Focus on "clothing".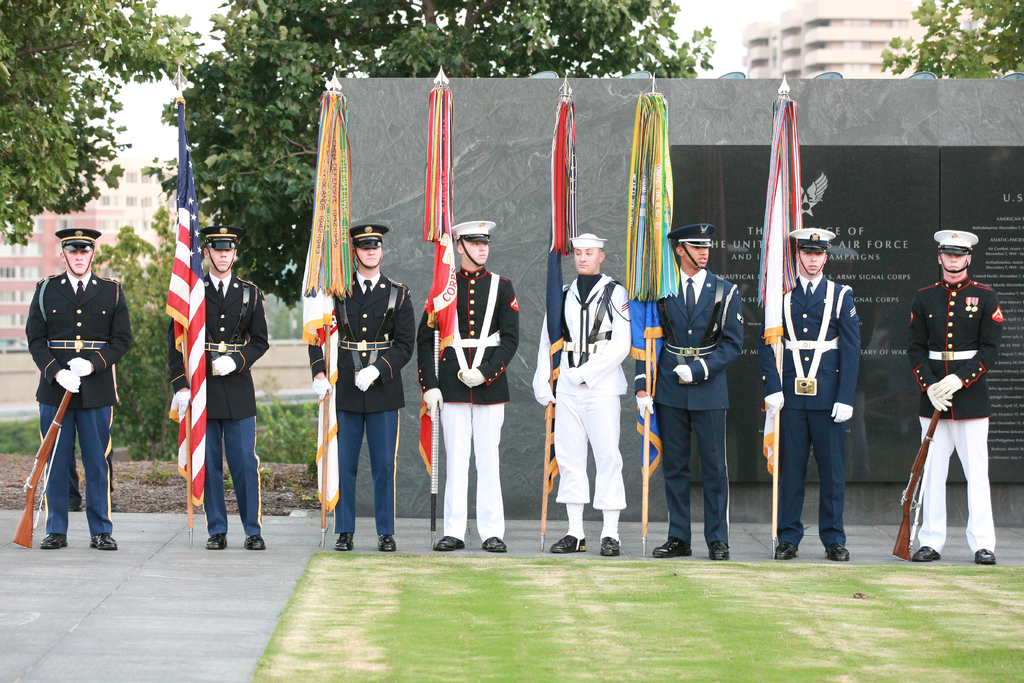
Focused at {"x1": 424, "y1": 255, "x2": 520, "y2": 540}.
